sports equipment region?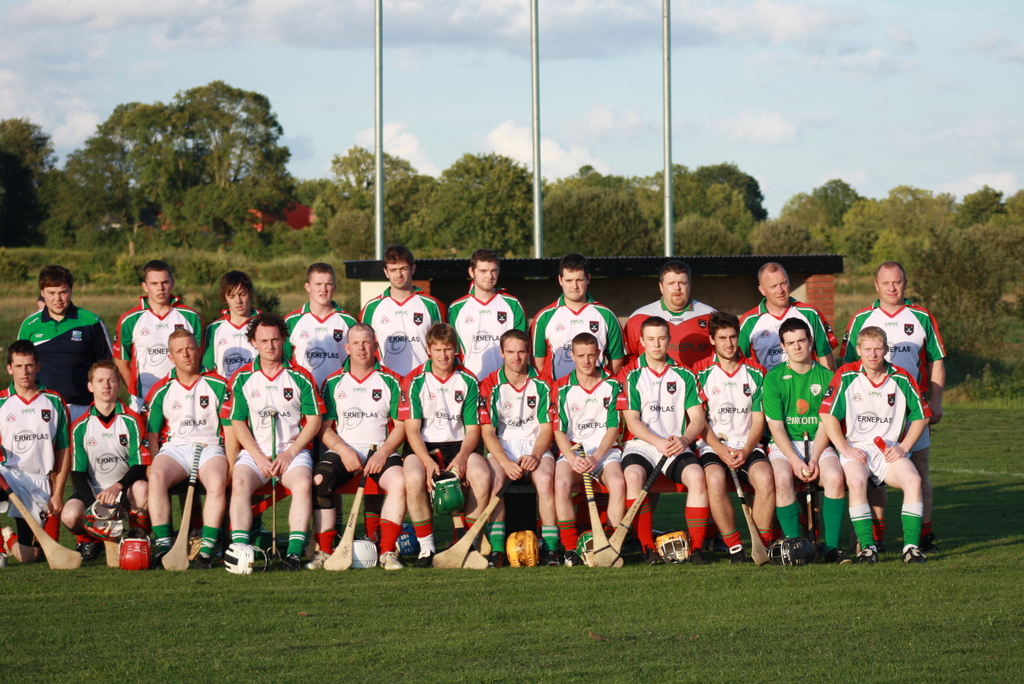
262 411 291 568
